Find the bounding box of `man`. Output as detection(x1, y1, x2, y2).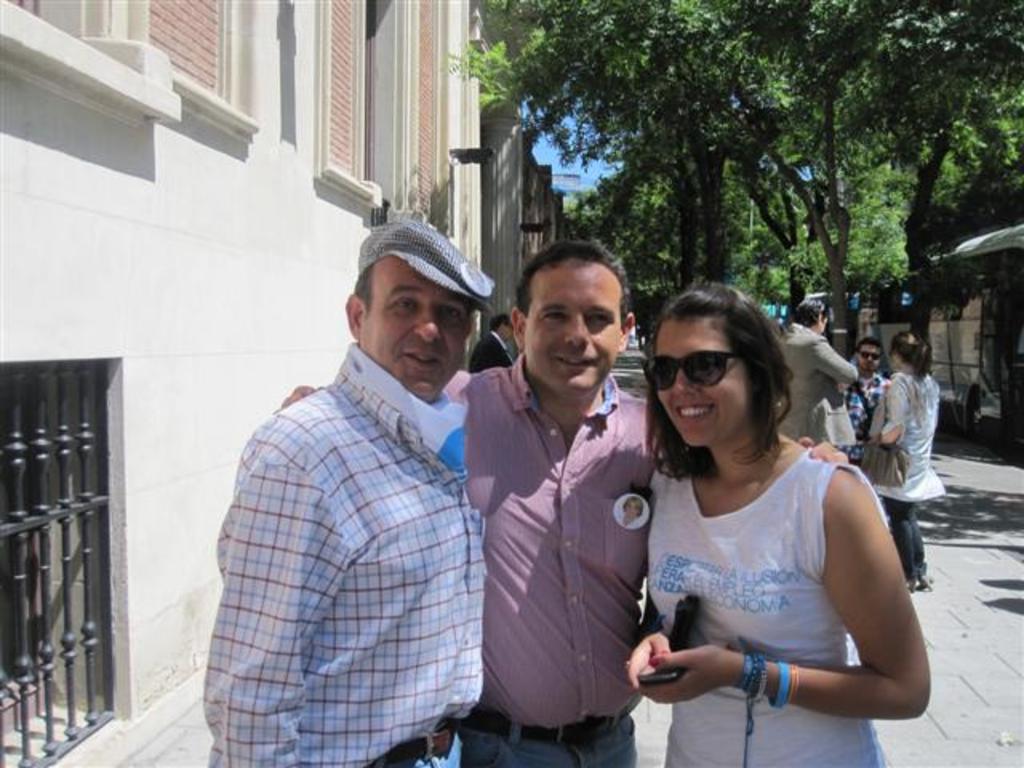
detection(770, 296, 861, 443).
